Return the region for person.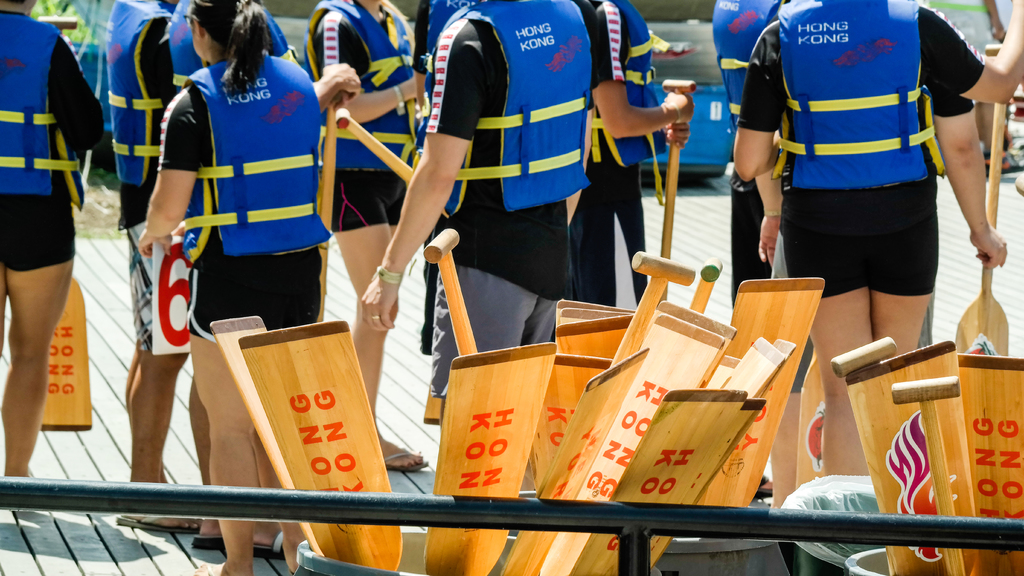
<box>362,0,600,436</box>.
